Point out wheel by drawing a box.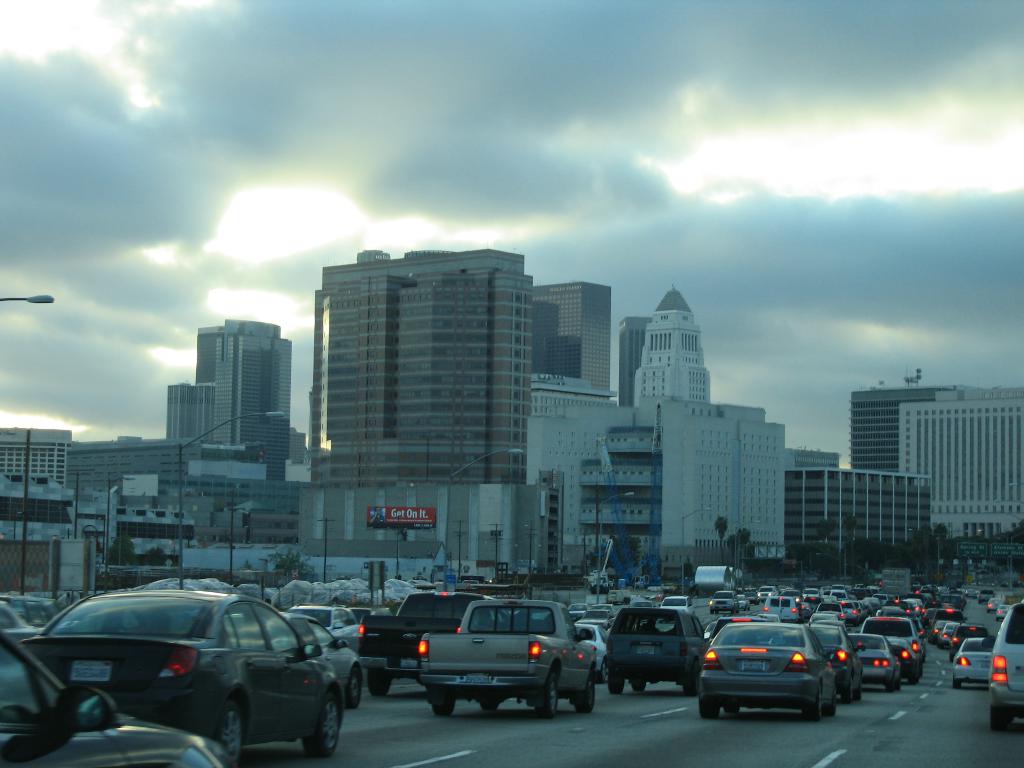
x1=685 y1=660 x2=702 y2=698.
